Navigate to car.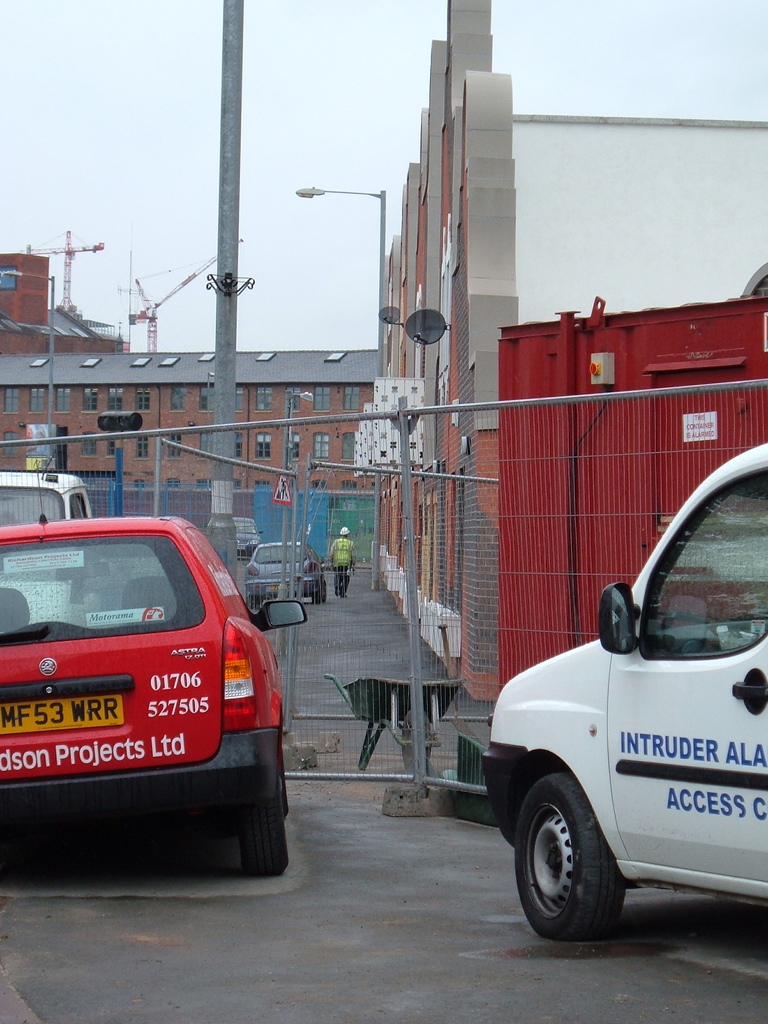
Navigation target: (x1=8, y1=501, x2=291, y2=882).
